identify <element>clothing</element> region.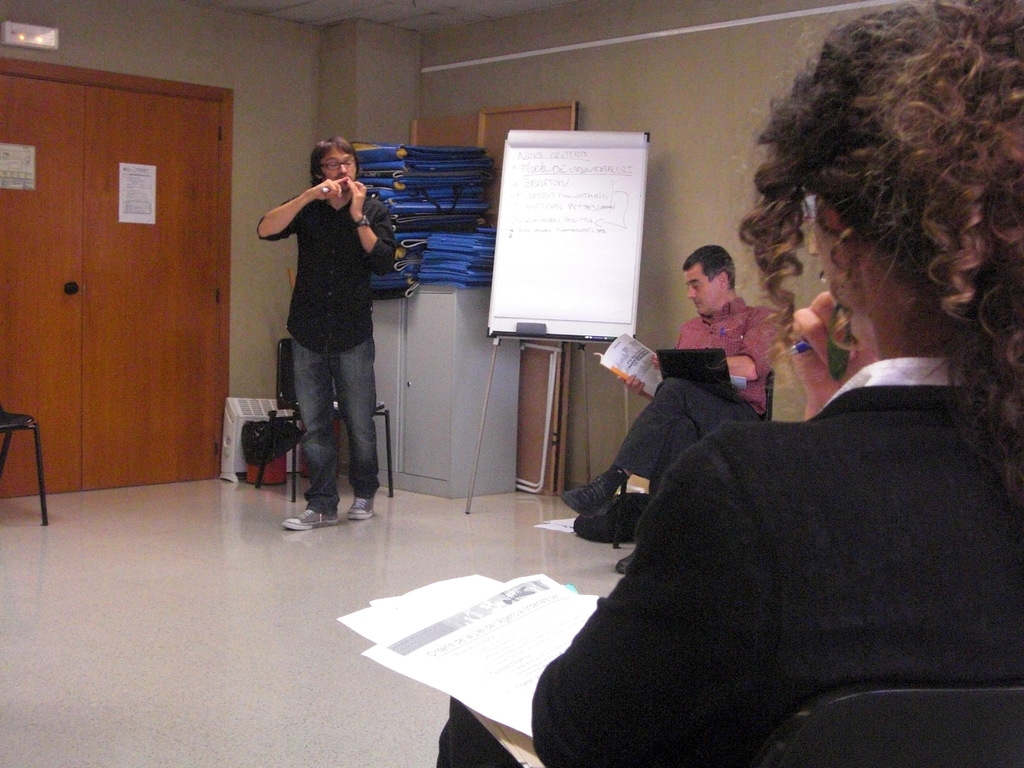
Region: [265, 140, 390, 465].
